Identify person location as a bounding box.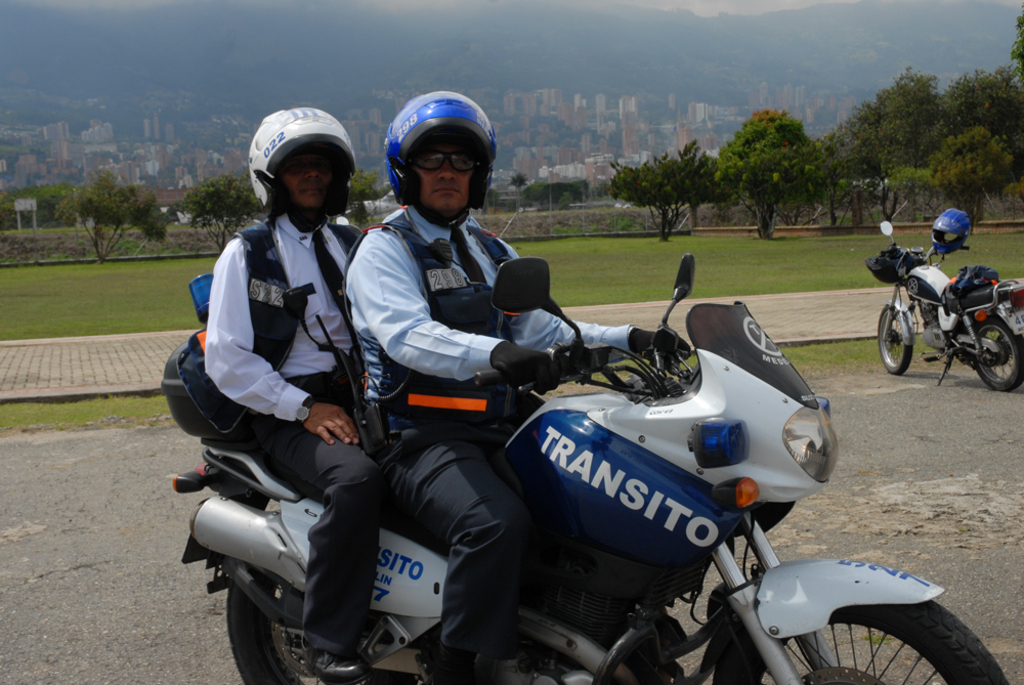
(339, 92, 692, 684).
